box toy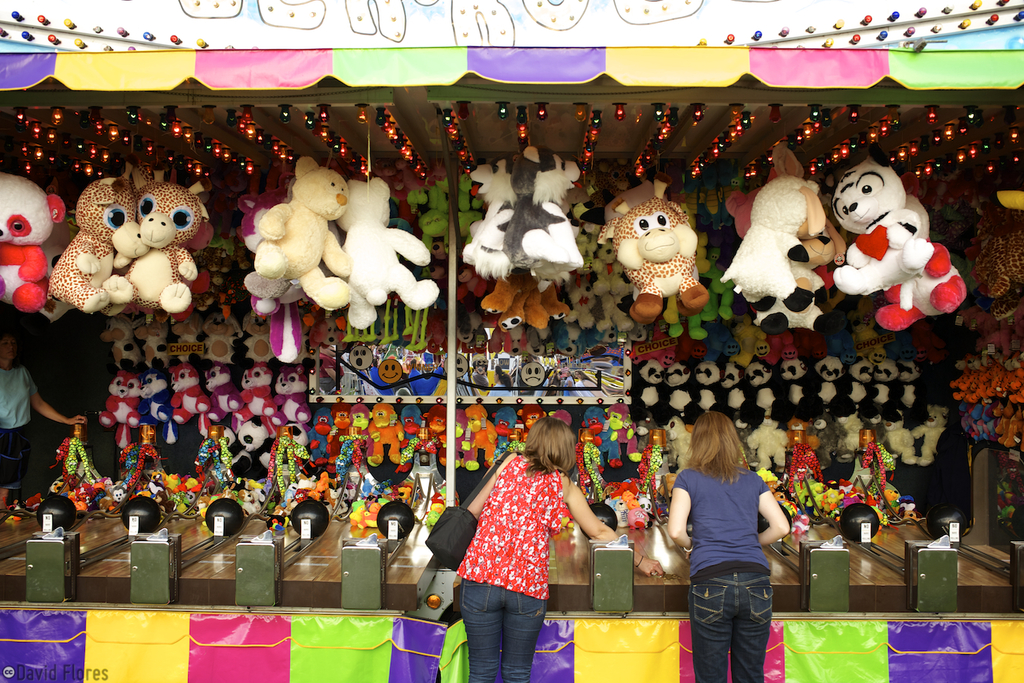
select_region(498, 165, 586, 294)
